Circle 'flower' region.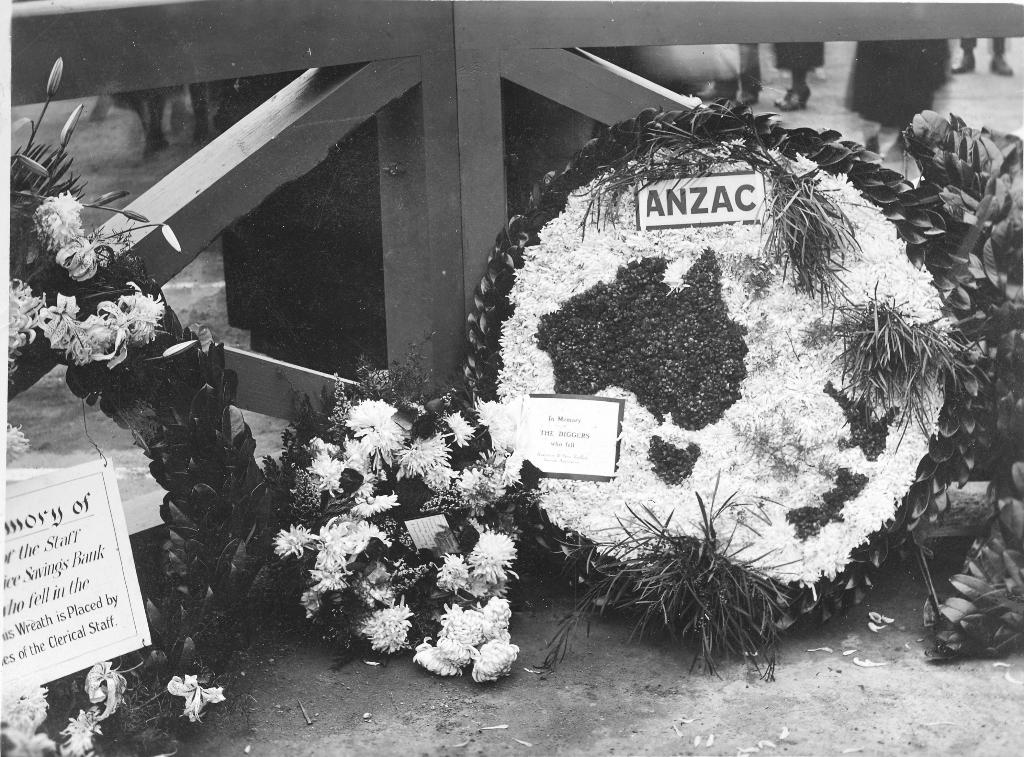
Region: bbox=(38, 186, 85, 254).
